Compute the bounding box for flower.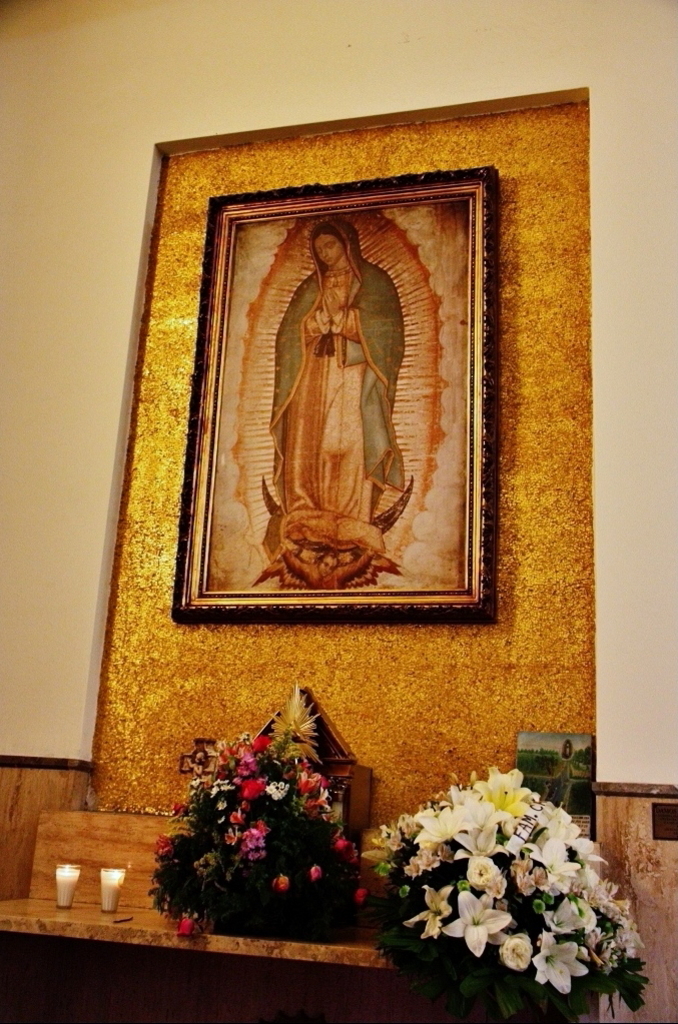
445/891/513/955.
